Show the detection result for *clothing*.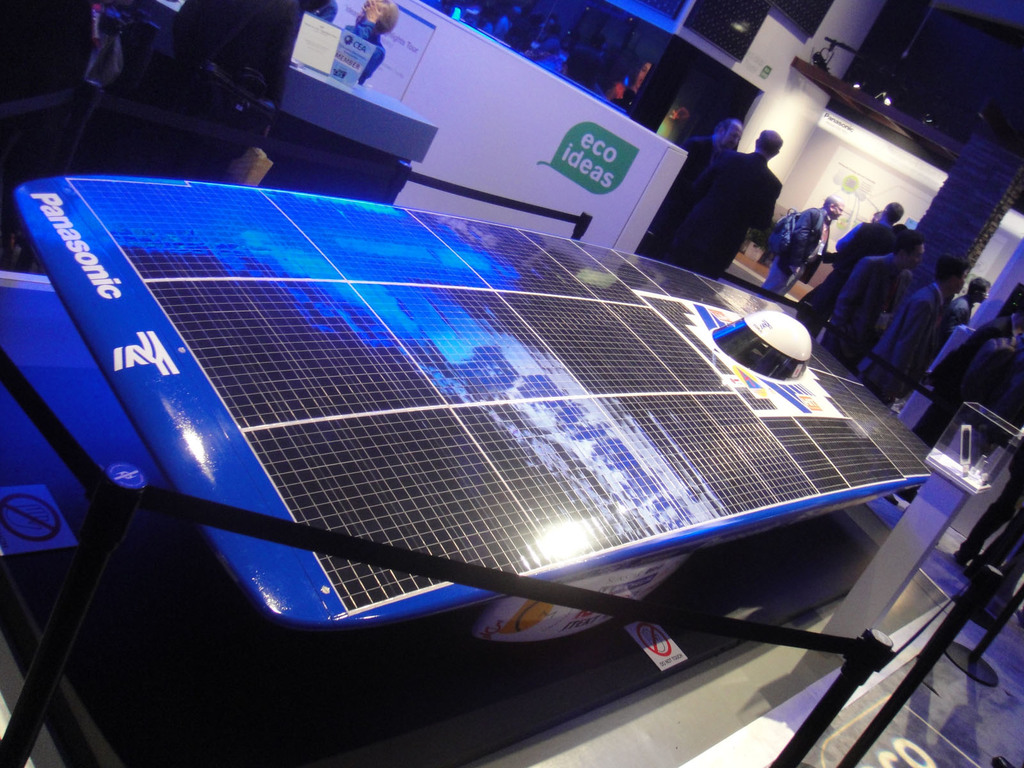
965:339:1023:401.
